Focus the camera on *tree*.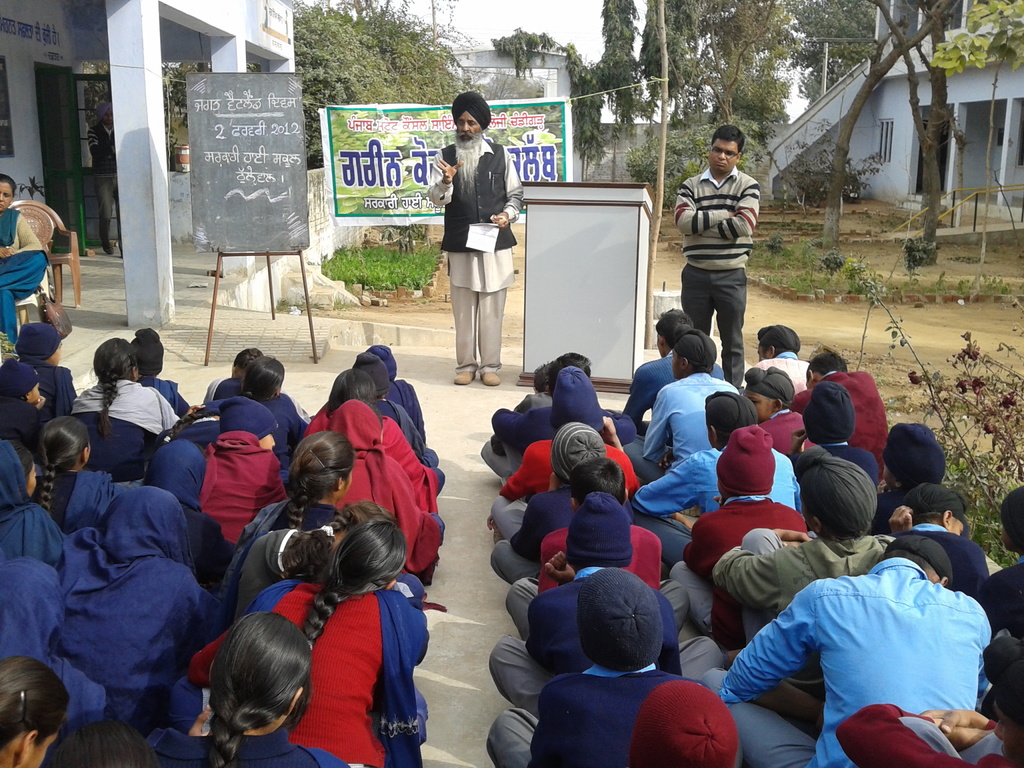
Focus region: crop(488, 3, 643, 160).
